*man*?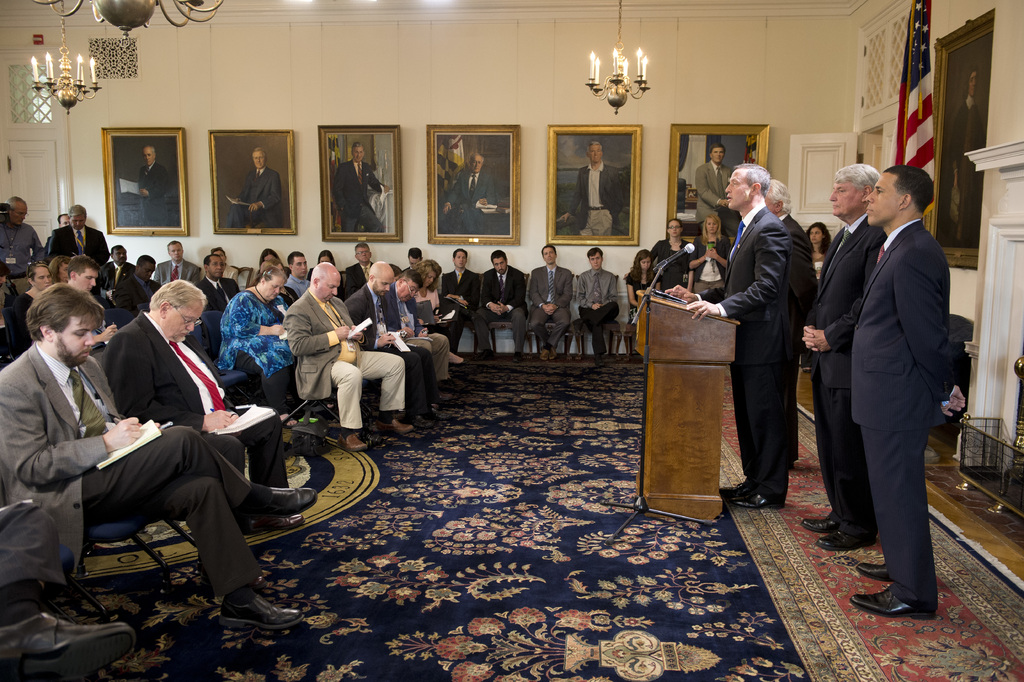
l=799, t=160, r=893, b=552
